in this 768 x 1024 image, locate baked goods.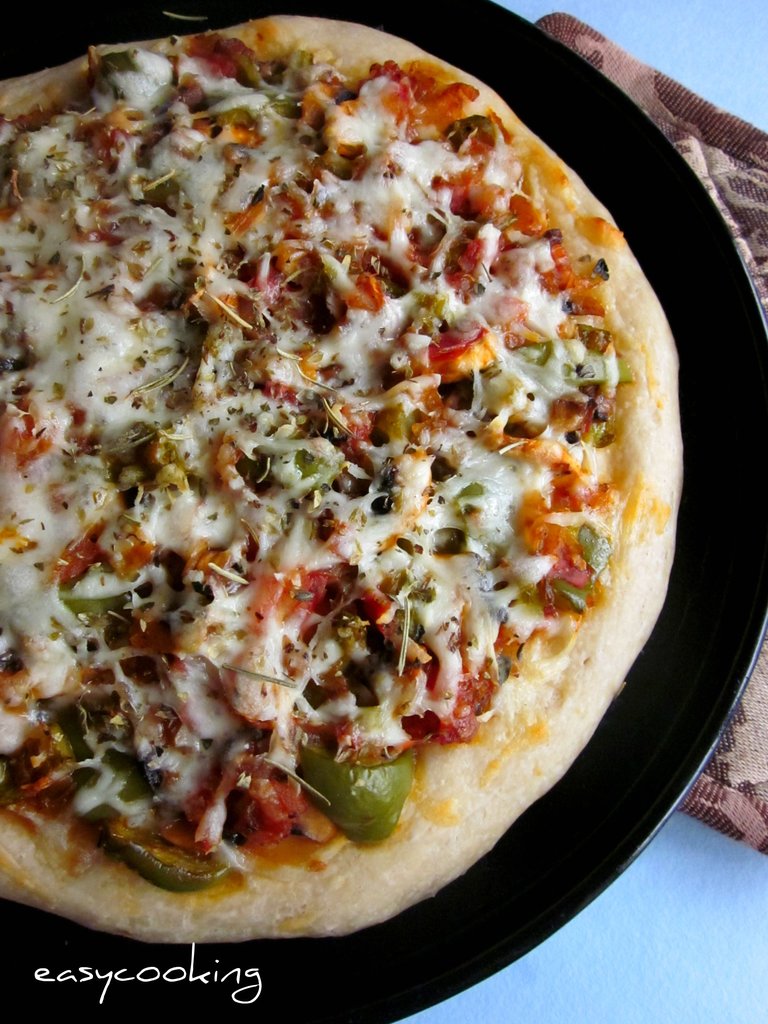
Bounding box: {"left": 0, "top": 18, "right": 683, "bottom": 931}.
